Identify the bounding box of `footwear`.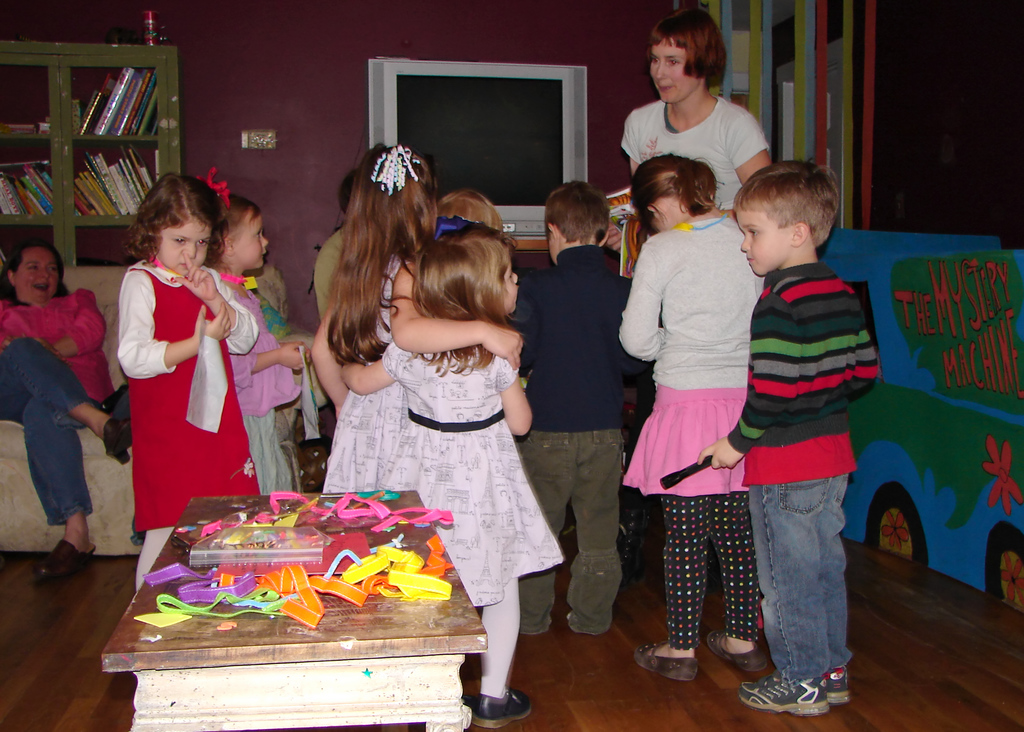
30/543/95/578.
